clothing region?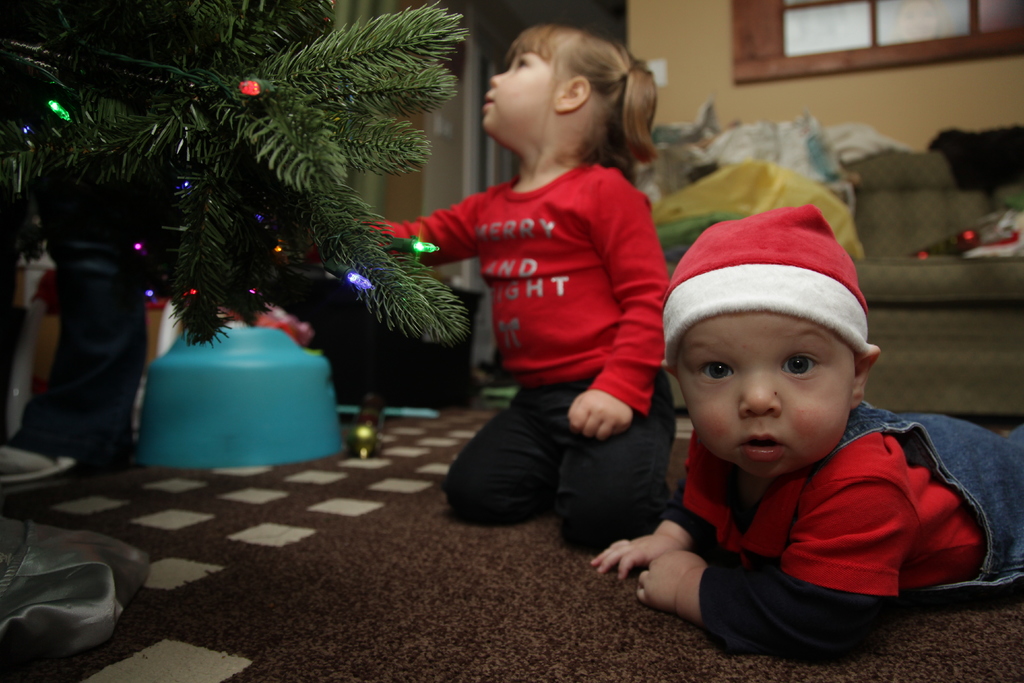
rect(667, 397, 1023, 662)
